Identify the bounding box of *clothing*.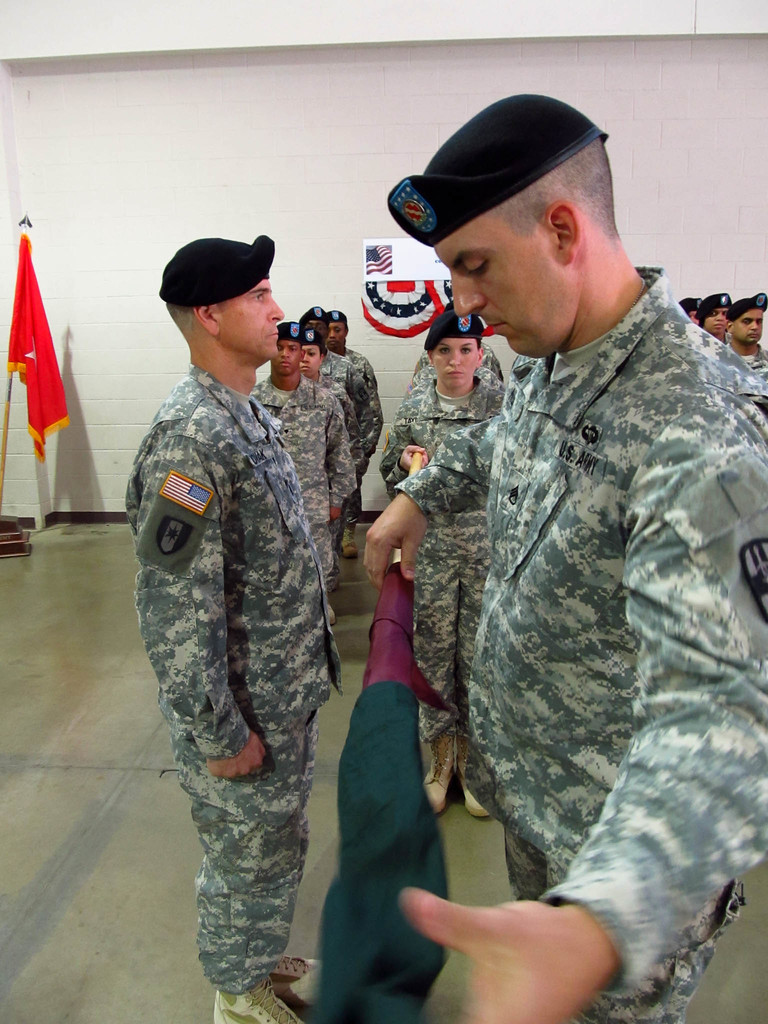
bbox=(256, 379, 356, 593).
